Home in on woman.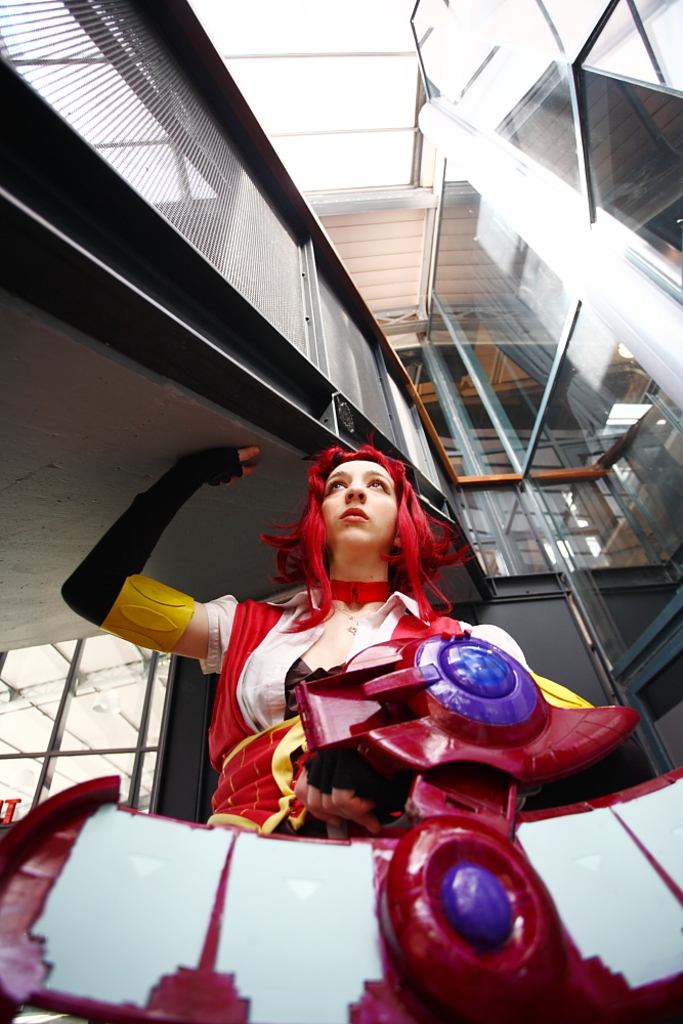
Homed in at locate(63, 450, 531, 838).
